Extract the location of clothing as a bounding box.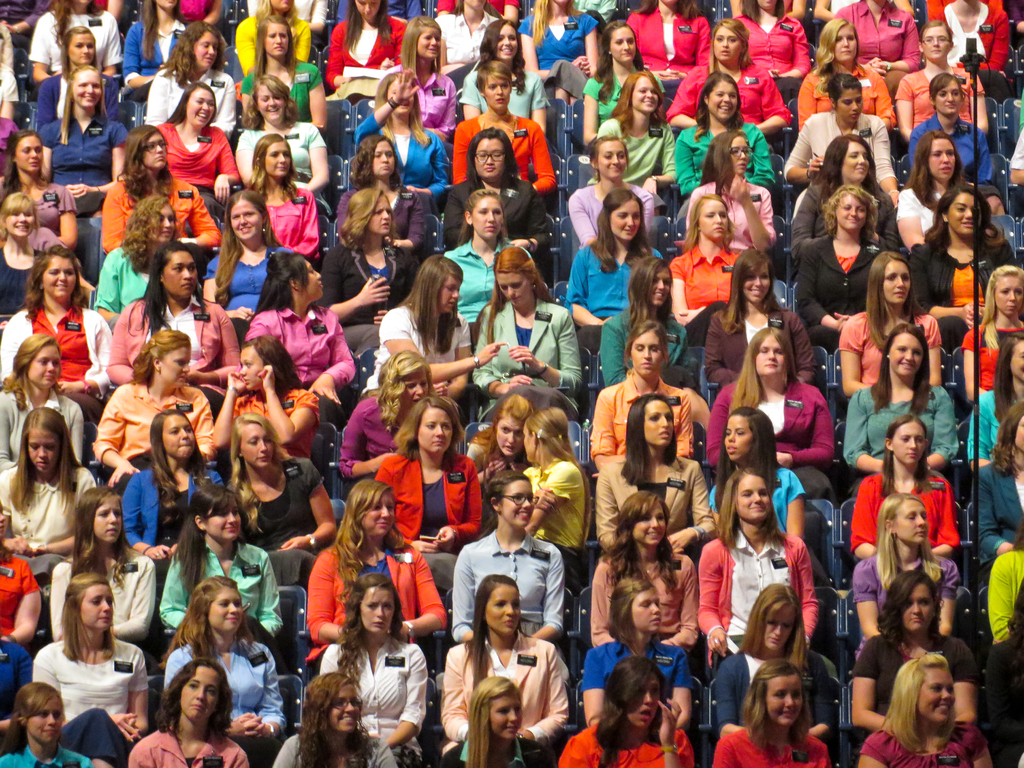
left=586, top=440, right=719, bottom=552.
